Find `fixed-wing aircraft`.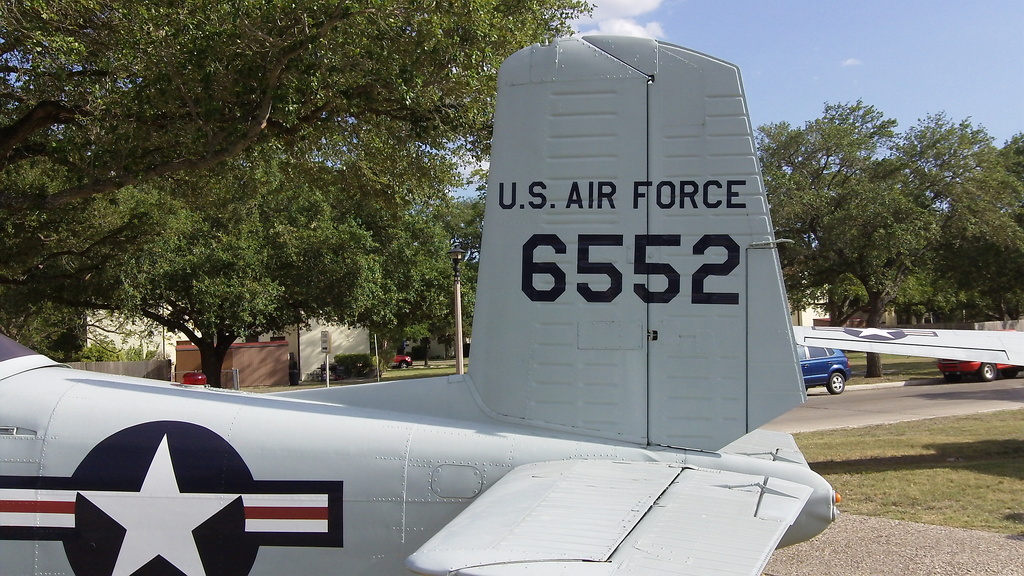
0, 27, 839, 575.
